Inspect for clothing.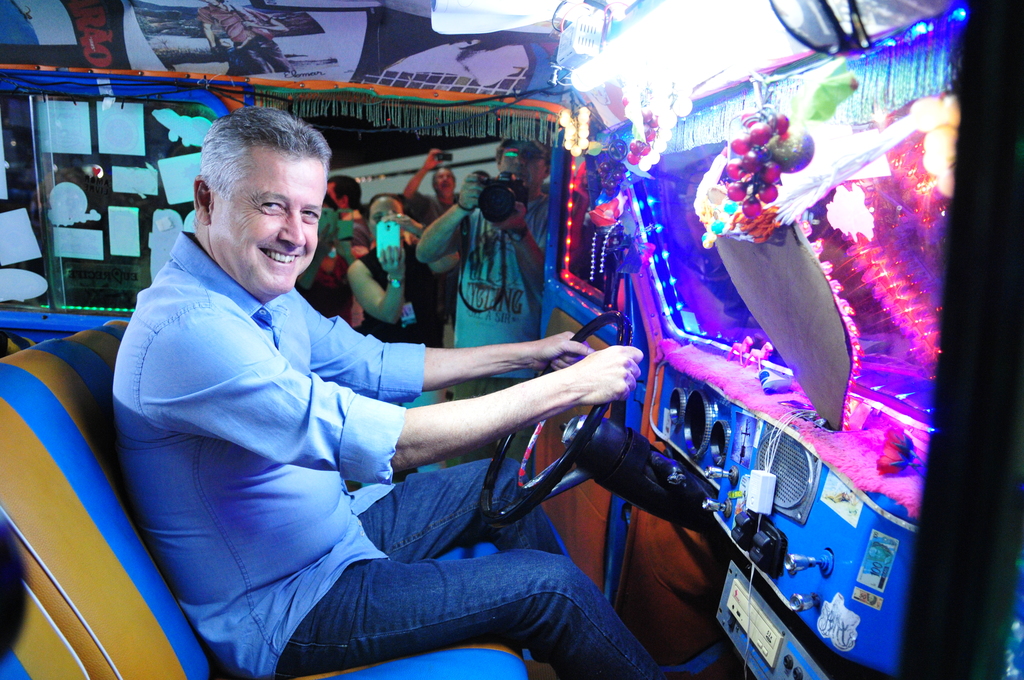
Inspection: 353,239,435,345.
